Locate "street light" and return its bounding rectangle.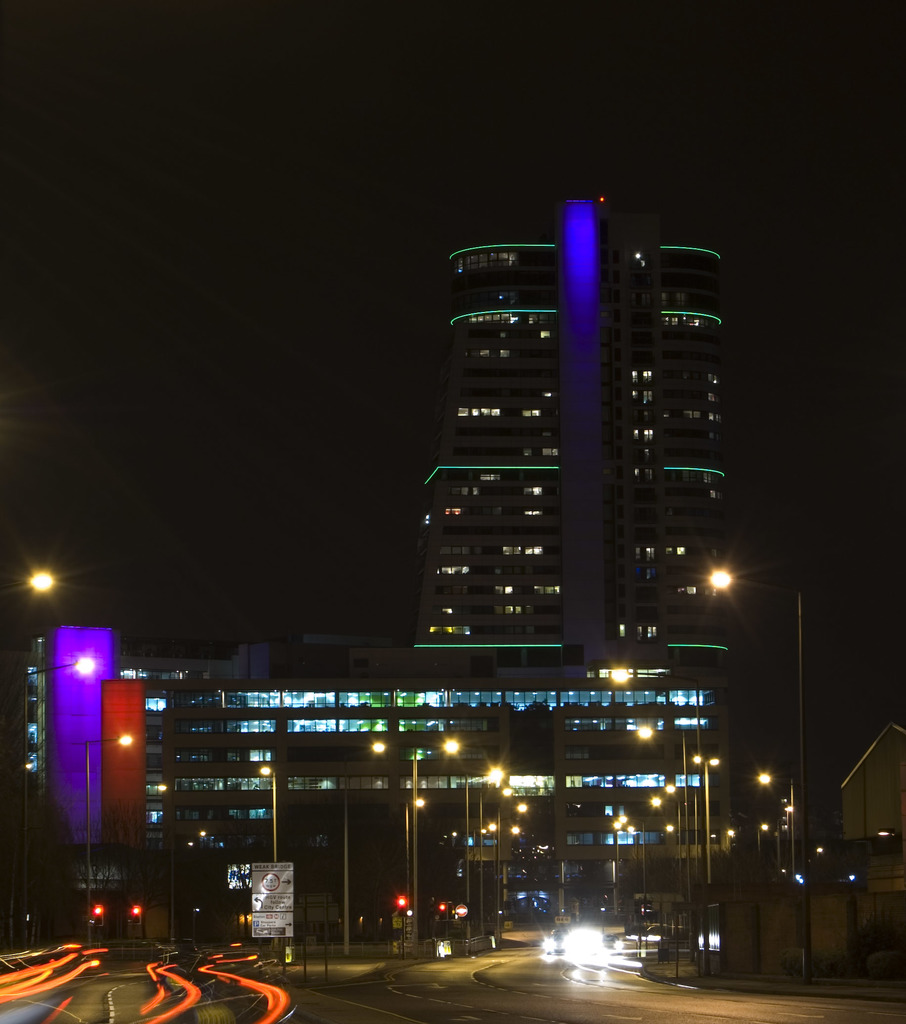
detection(449, 767, 503, 947).
